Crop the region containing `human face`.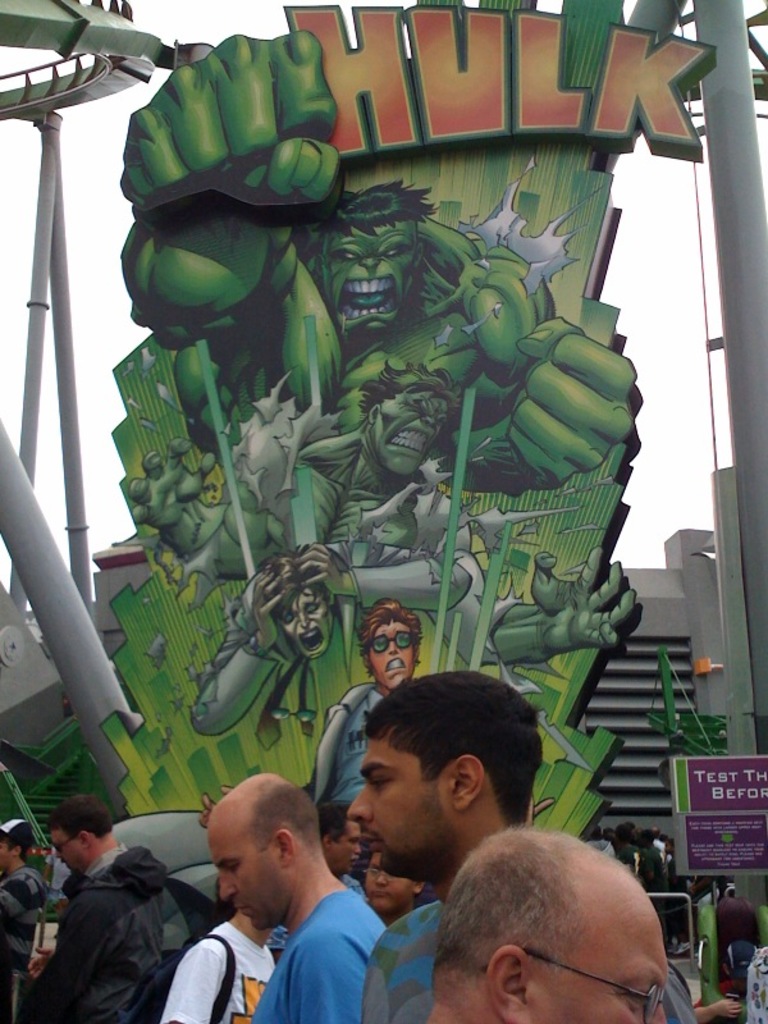
Crop region: box(361, 618, 421, 687).
